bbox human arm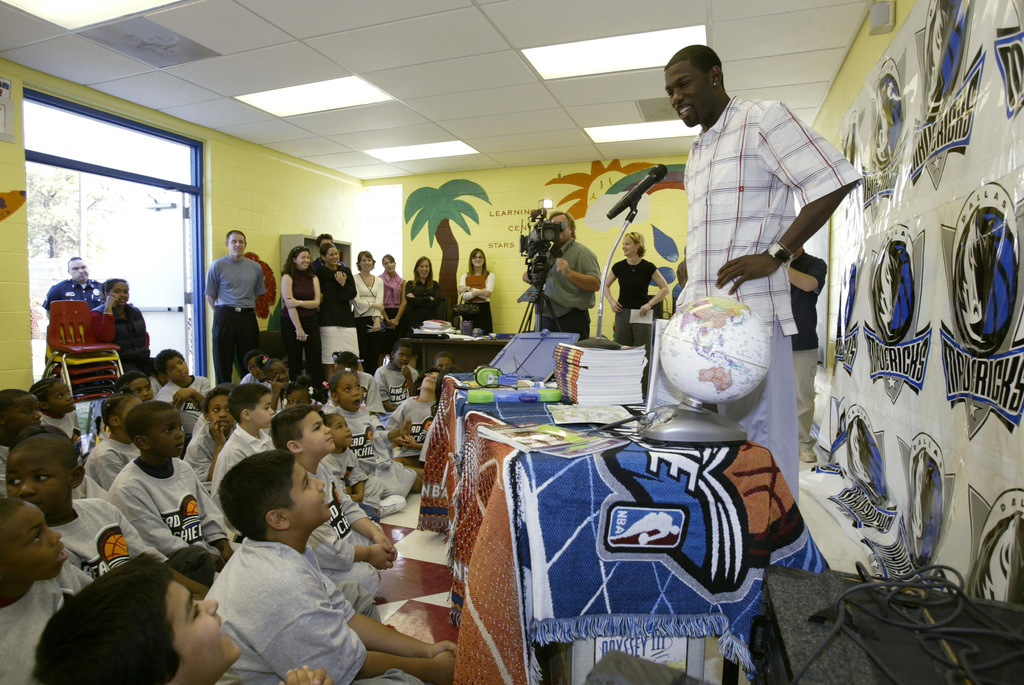
106,500,160,557
